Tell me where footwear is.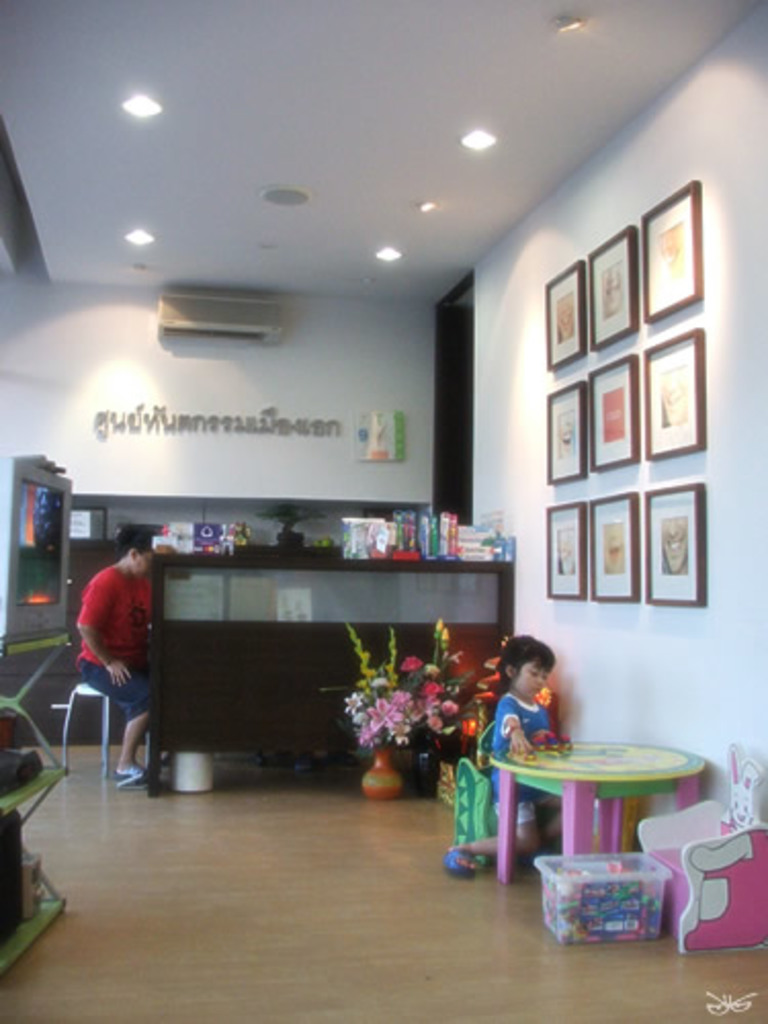
footwear is at <bbox>111, 762, 143, 784</bbox>.
